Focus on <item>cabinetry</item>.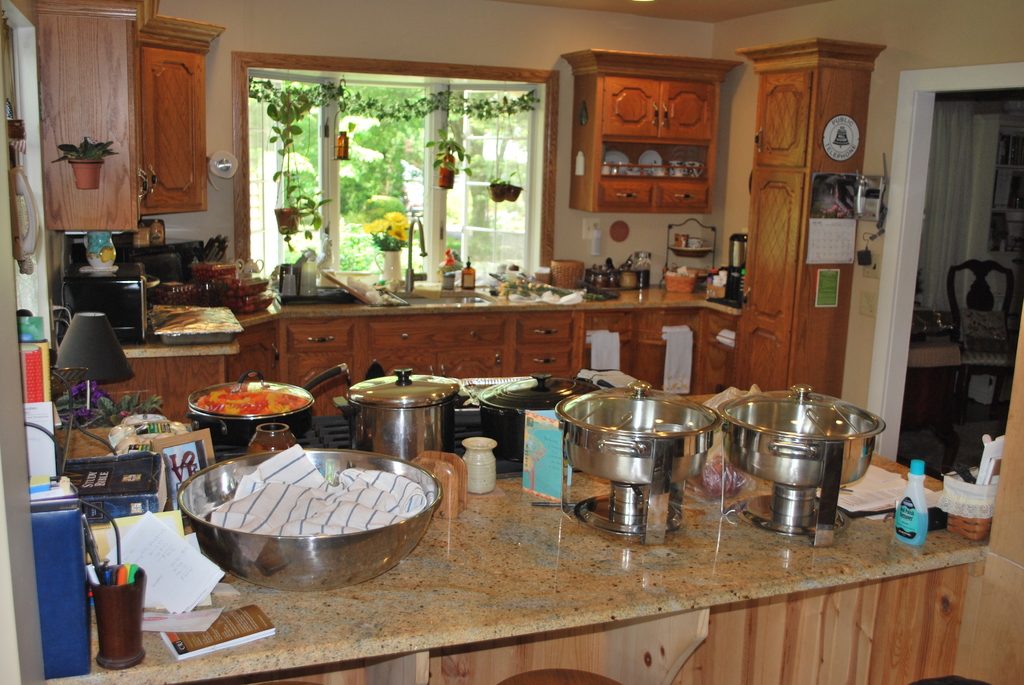
Focused at 740,51,878,395.
